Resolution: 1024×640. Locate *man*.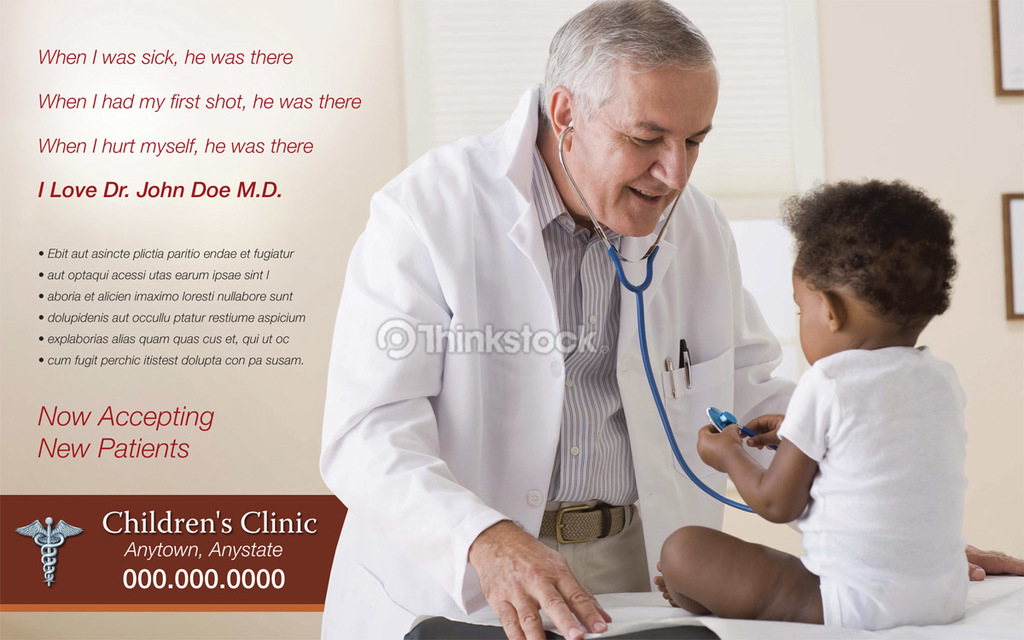
l=291, t=15, r=830, b=611.
